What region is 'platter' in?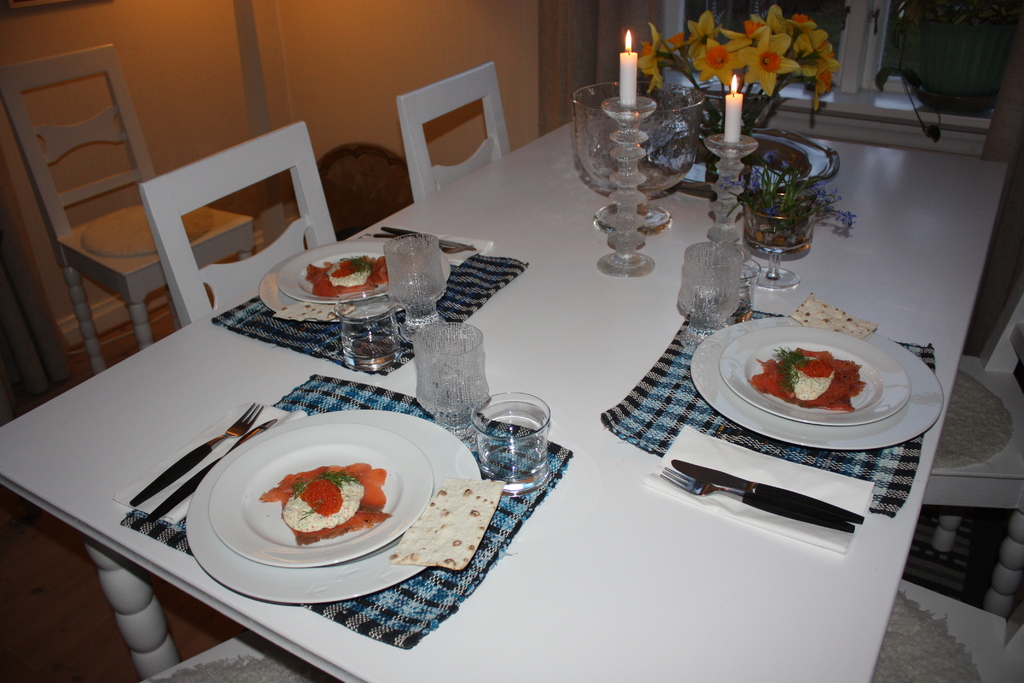
box(680, 320, 952, 462).
